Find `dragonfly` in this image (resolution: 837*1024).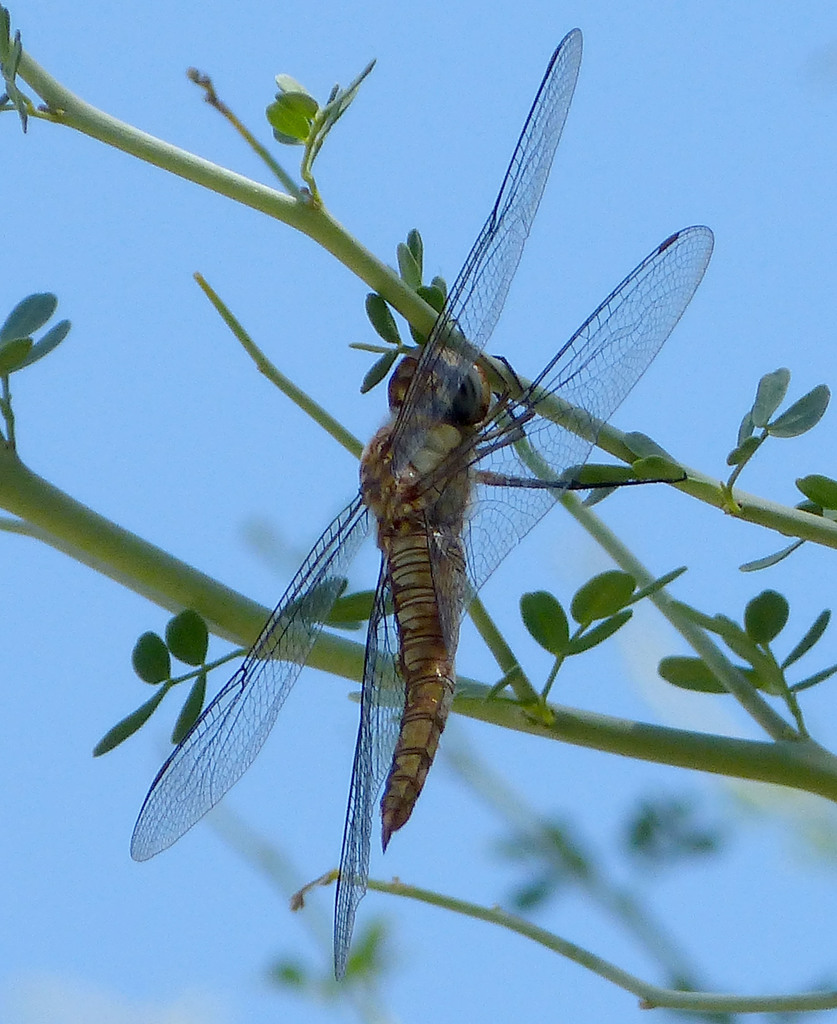
129,32,716,984.
